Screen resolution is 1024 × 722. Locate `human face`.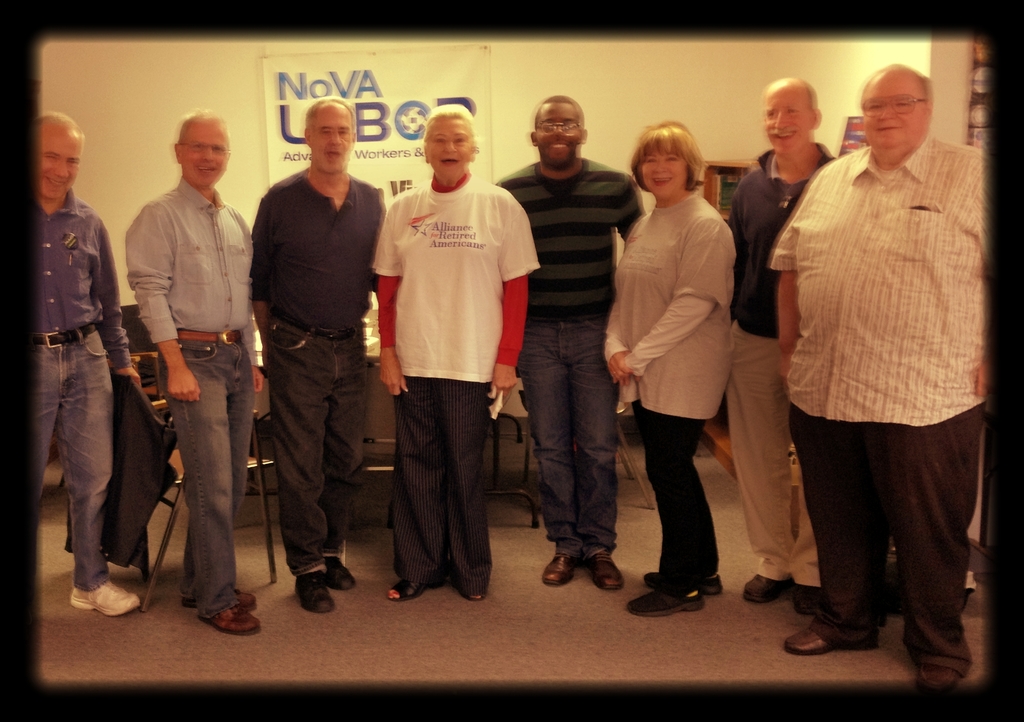
{"left": 640, "top": 152, "right": 688, "bottom": 194}.
